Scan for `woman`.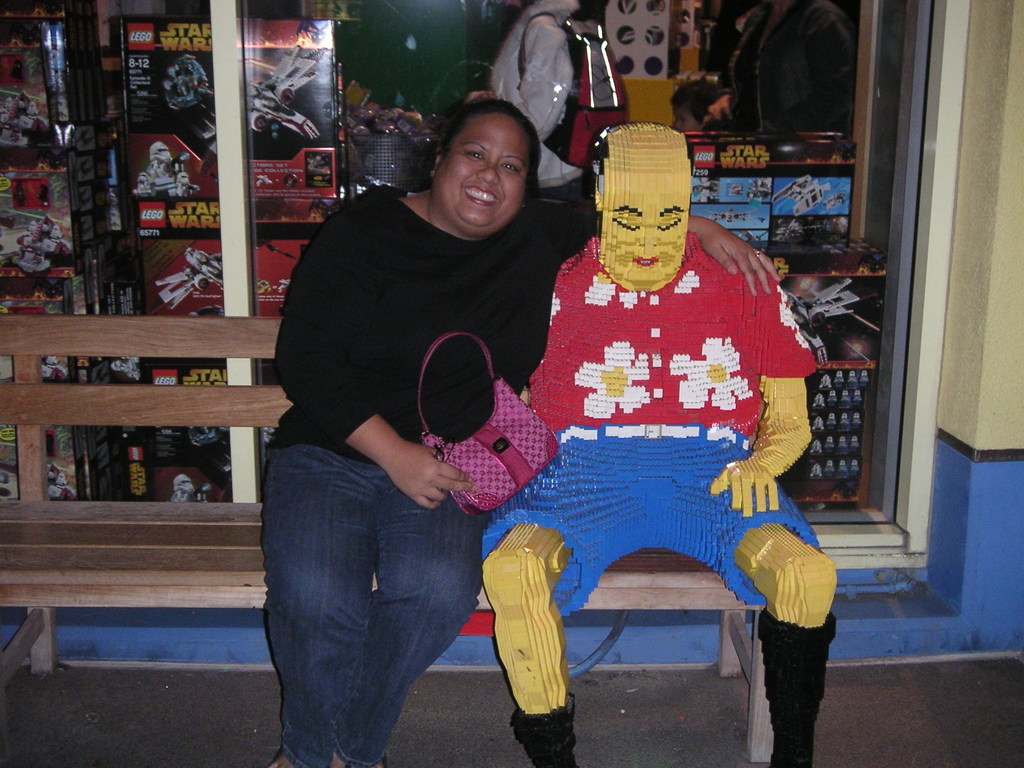
Scan result: [706, 0, 858, 139].
